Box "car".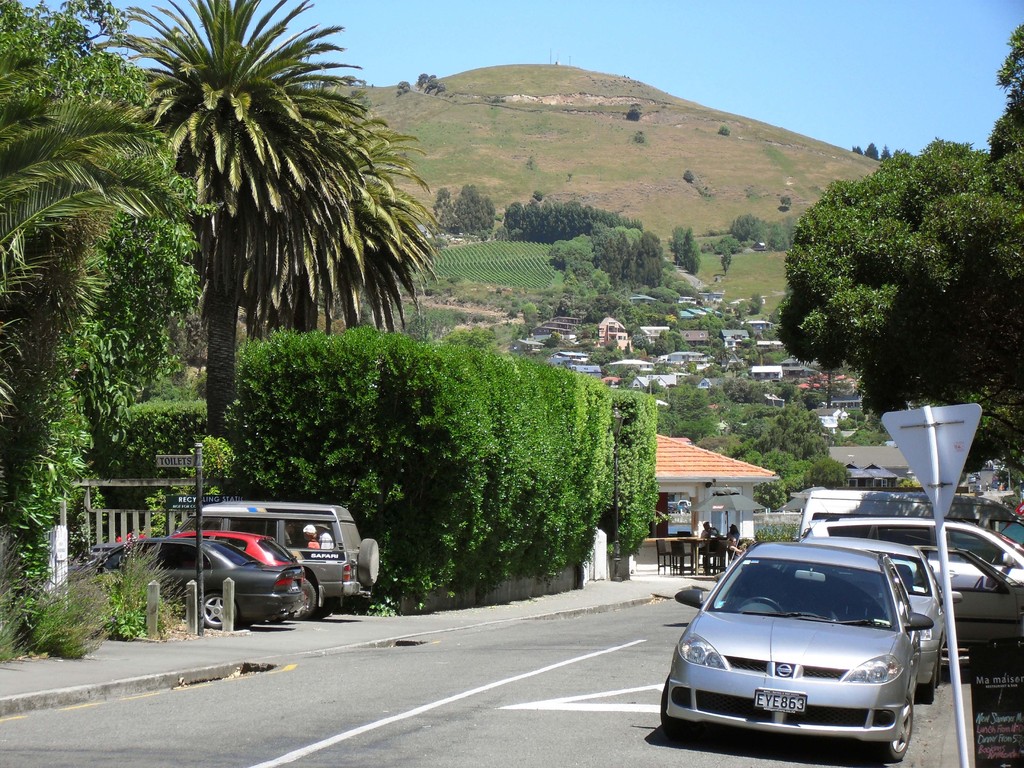
(x1=913, y1=545, x2=1023, y2=646).
